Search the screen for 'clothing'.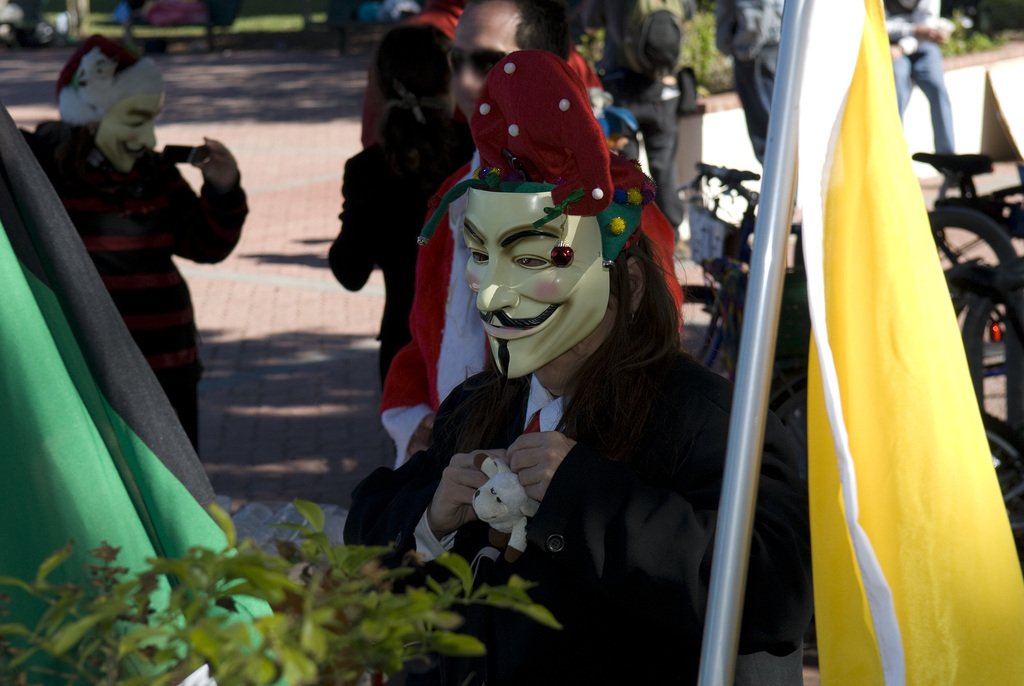
Found at 708:0:781:155.
